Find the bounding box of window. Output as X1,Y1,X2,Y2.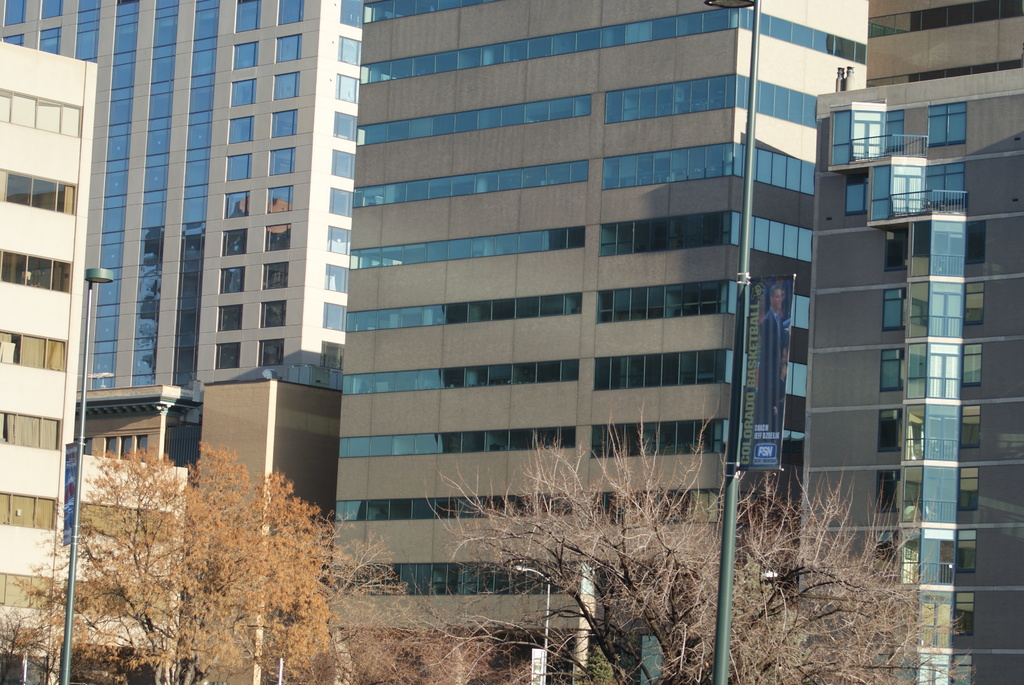
228,80,258,110.
